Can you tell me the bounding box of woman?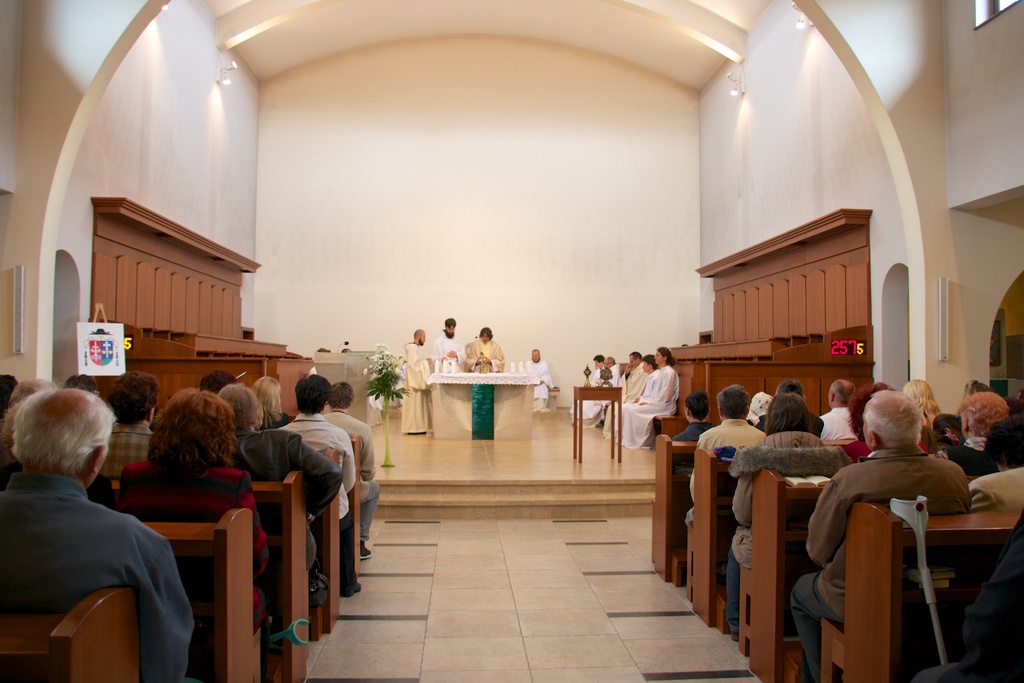
detection(252, 375, 289, 429).
